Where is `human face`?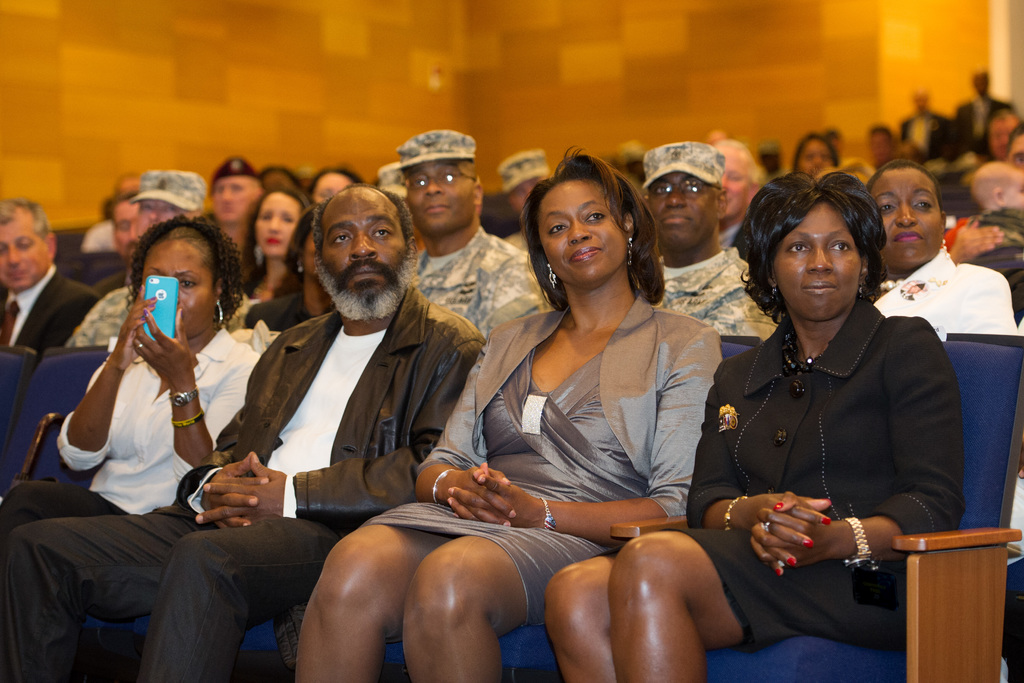
region(252, 192, 294, 256).
